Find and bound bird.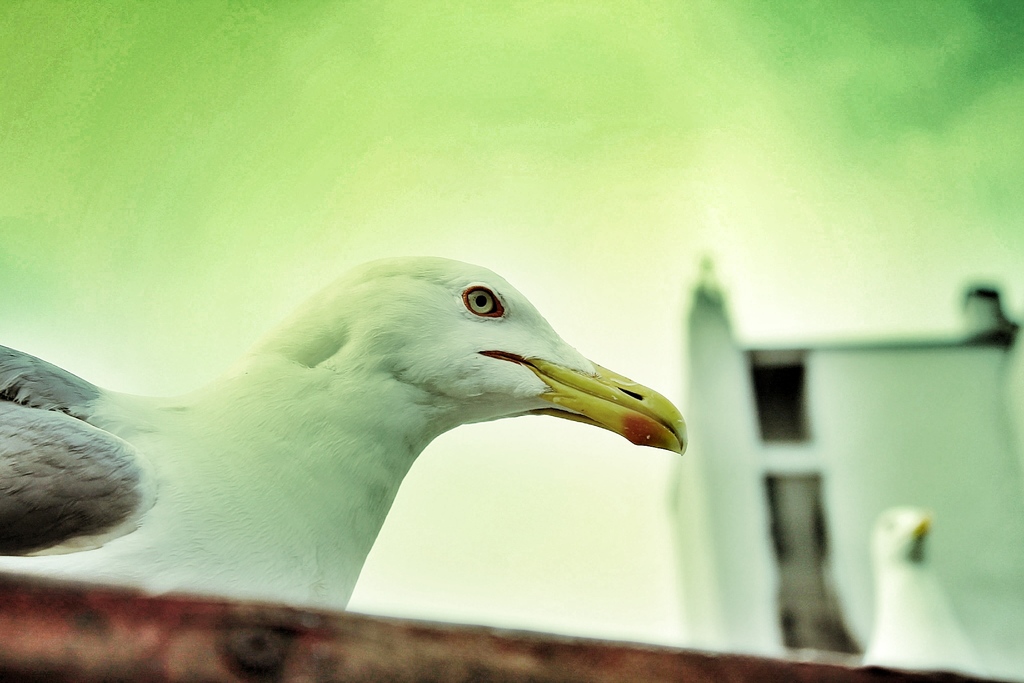
Bound: detection(0, 252, 688, 611).
